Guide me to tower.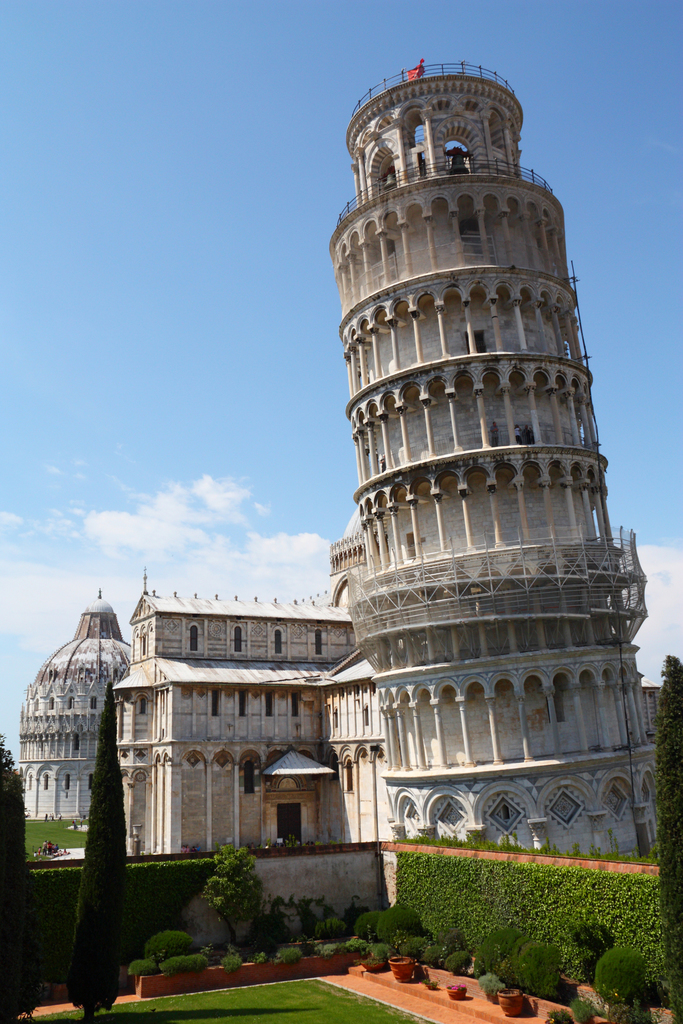
Guidance: crop(325, 53, 682, 938).
